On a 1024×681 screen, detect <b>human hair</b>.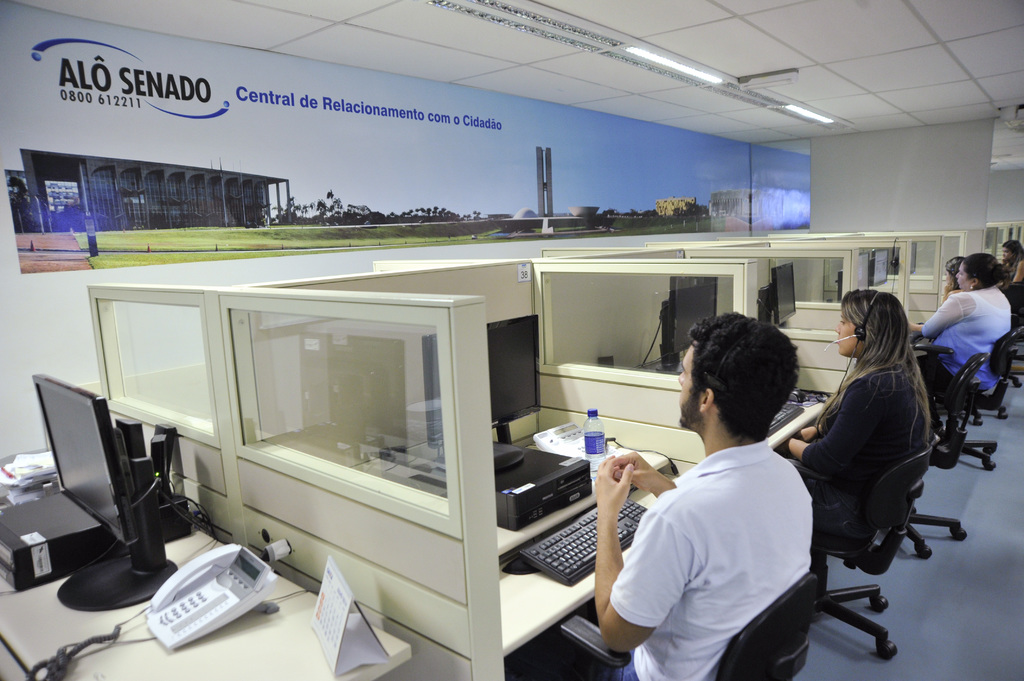
(964, 249, 1013, 287).
